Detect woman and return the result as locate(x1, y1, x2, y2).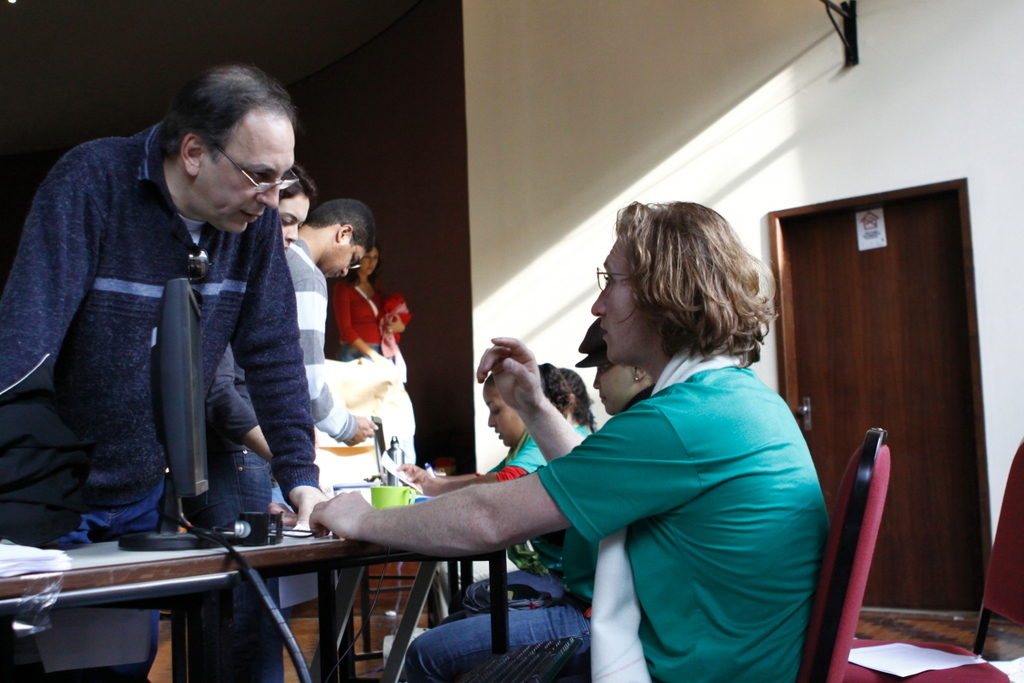
locate(461, 204, 799, 682).
